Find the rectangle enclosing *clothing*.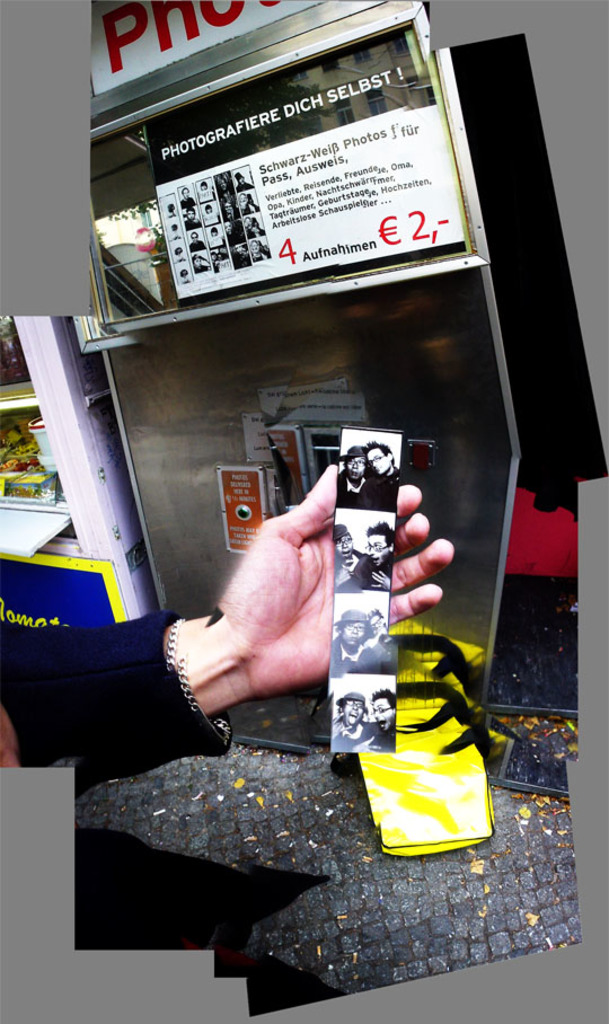
{"left": 360, "top": 637, "right": 392, "bottom": 677}.
